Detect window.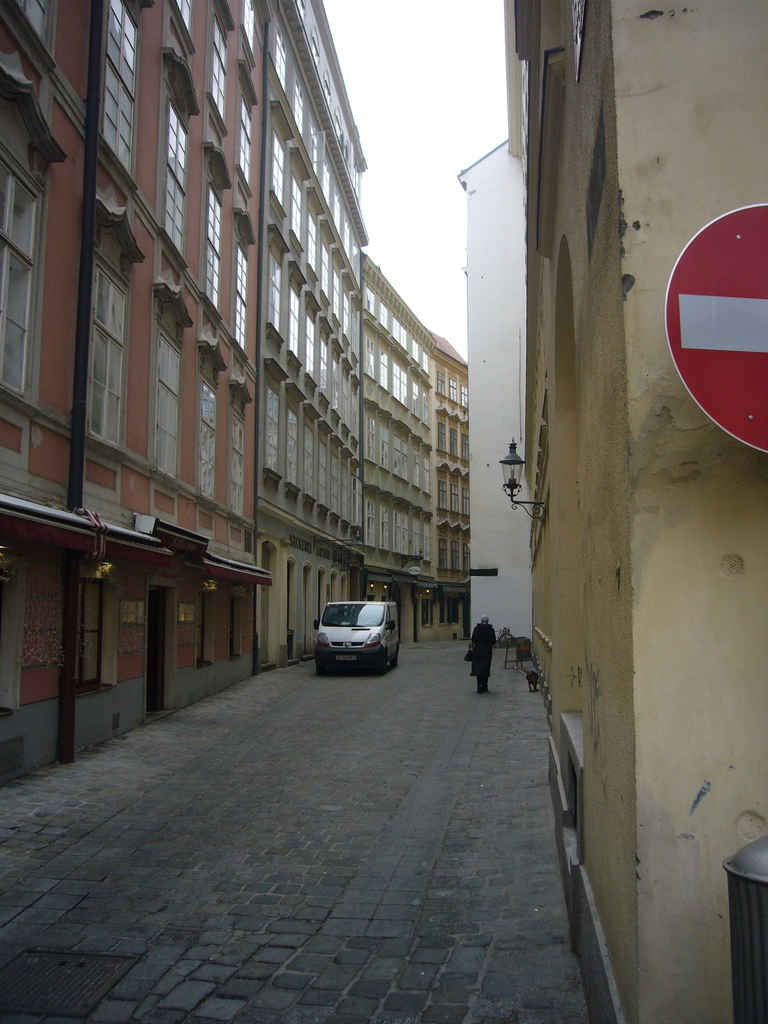
Detected at bbox=(205, 0, 236, 139).
